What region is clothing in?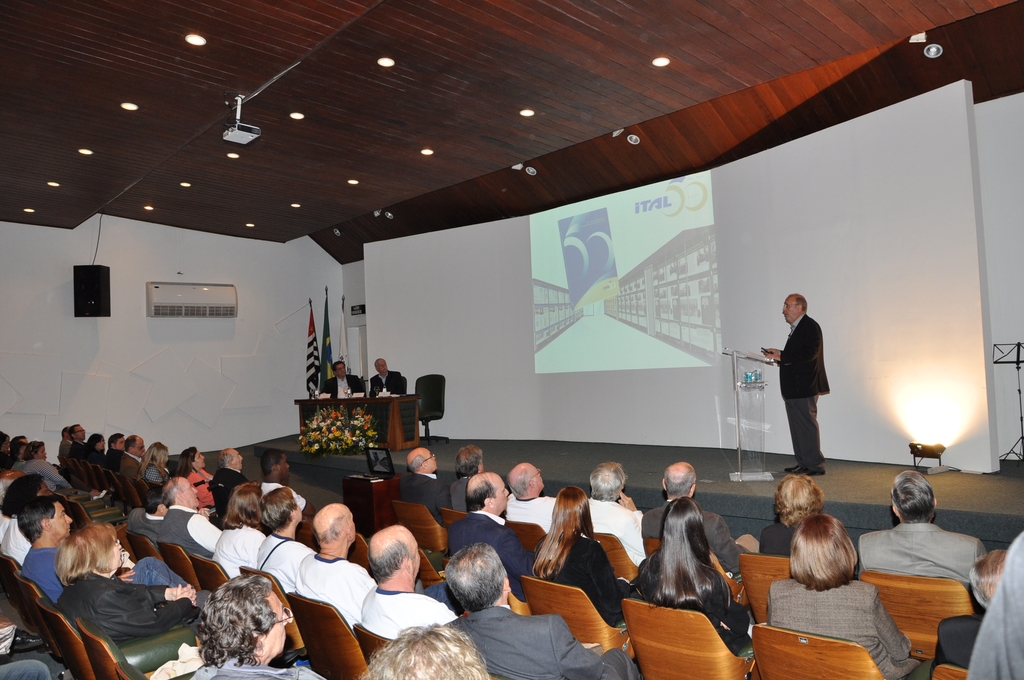
[left=780, top=313, right=828, bottom=471].
